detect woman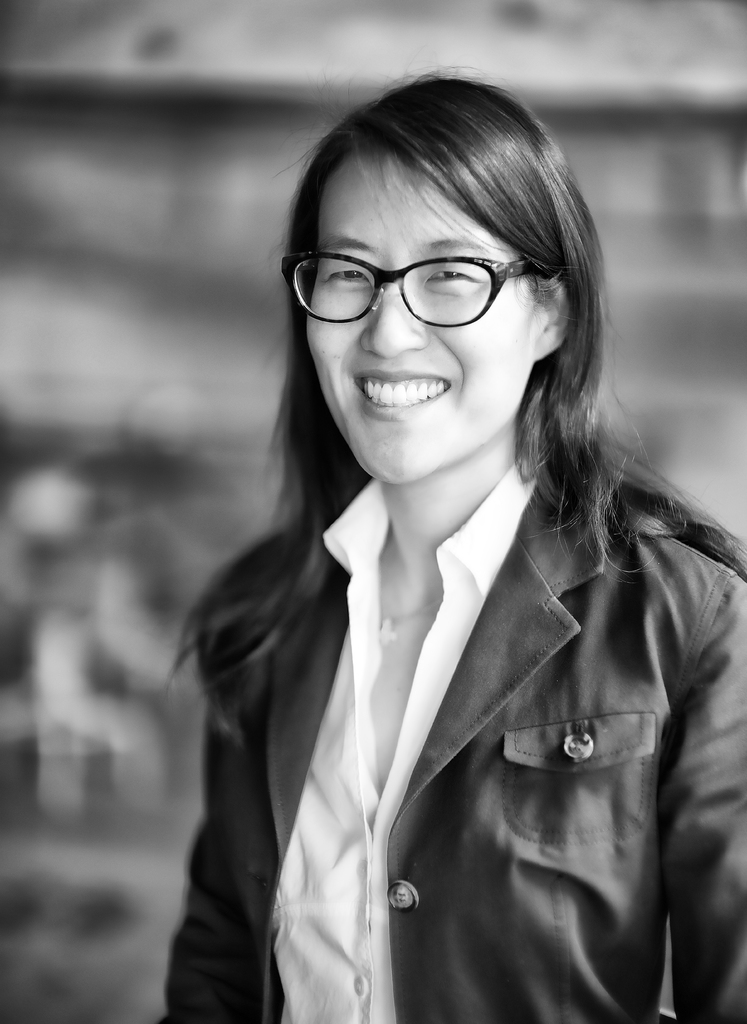
<region>149, 60, 746, 1023</region>
